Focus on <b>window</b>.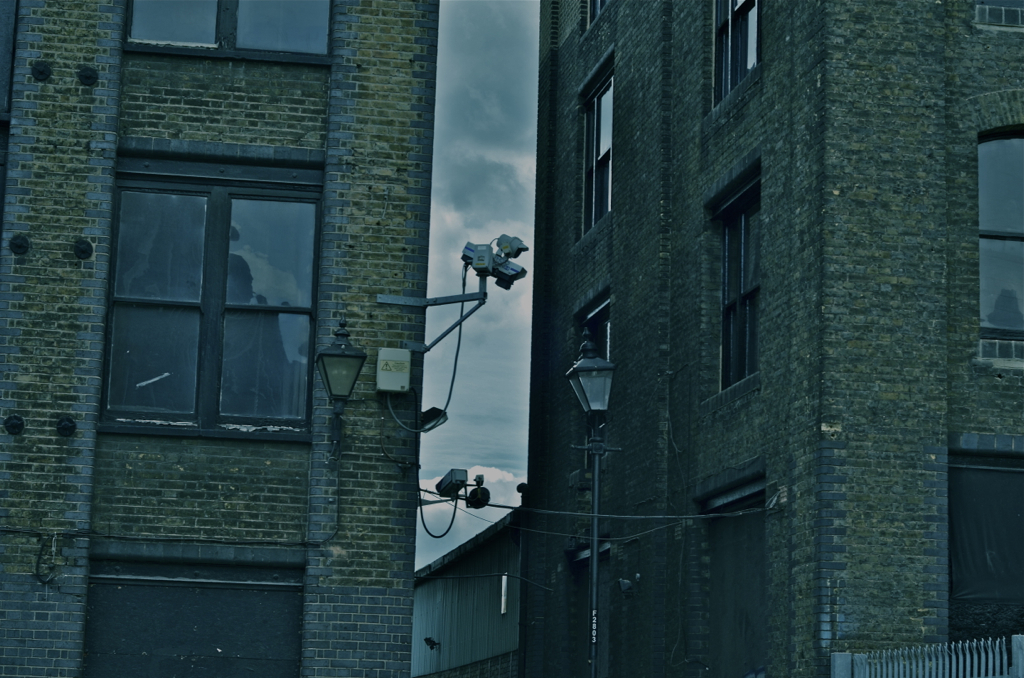
Focused at bbox=(706, 0, 767, 108).
